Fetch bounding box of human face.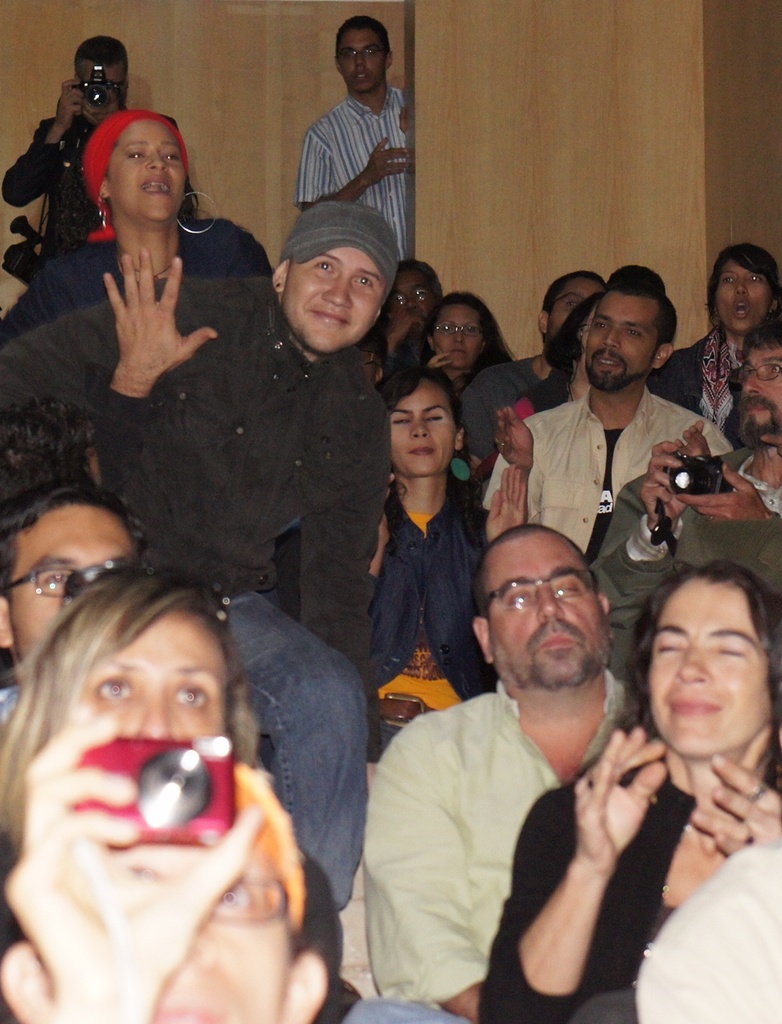
Bbox: bbox=[586, 296, 652, 391].
